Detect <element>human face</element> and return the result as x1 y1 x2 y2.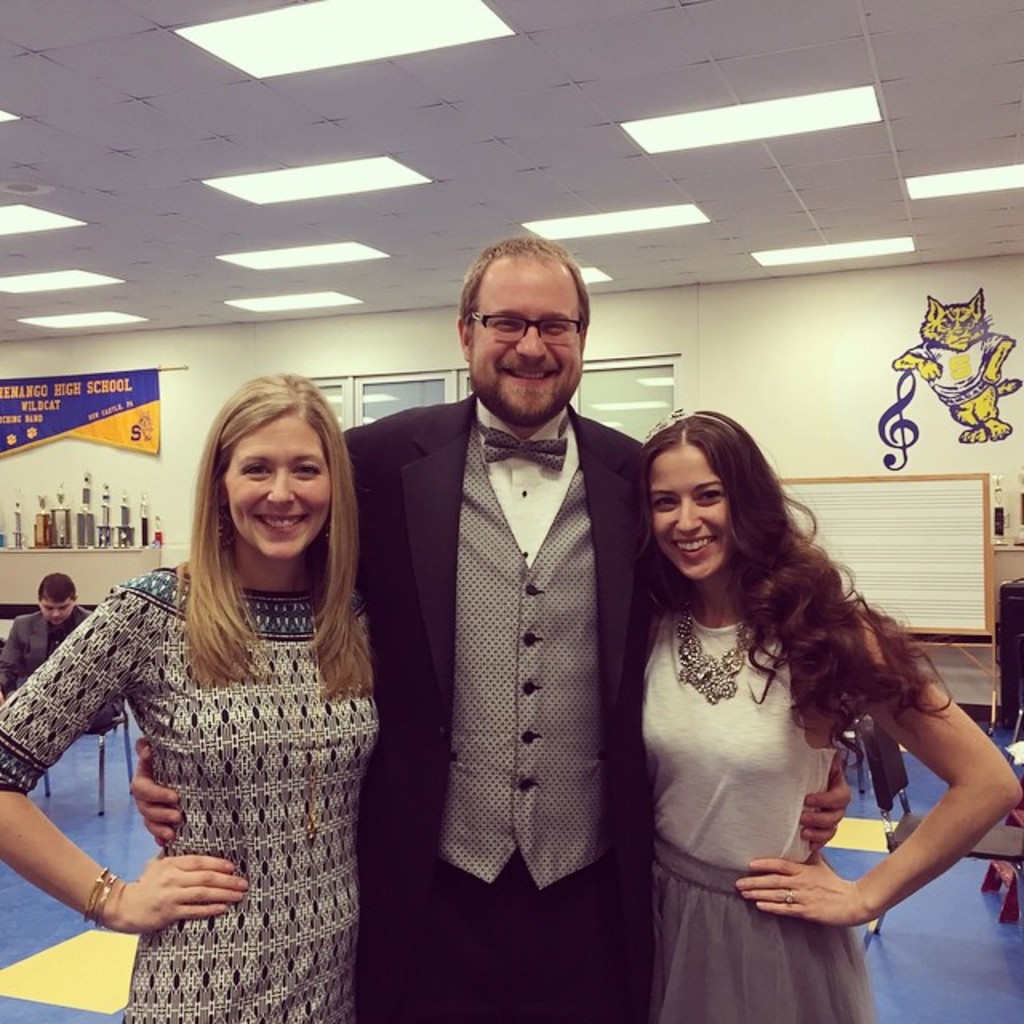
470 256 586 432.
